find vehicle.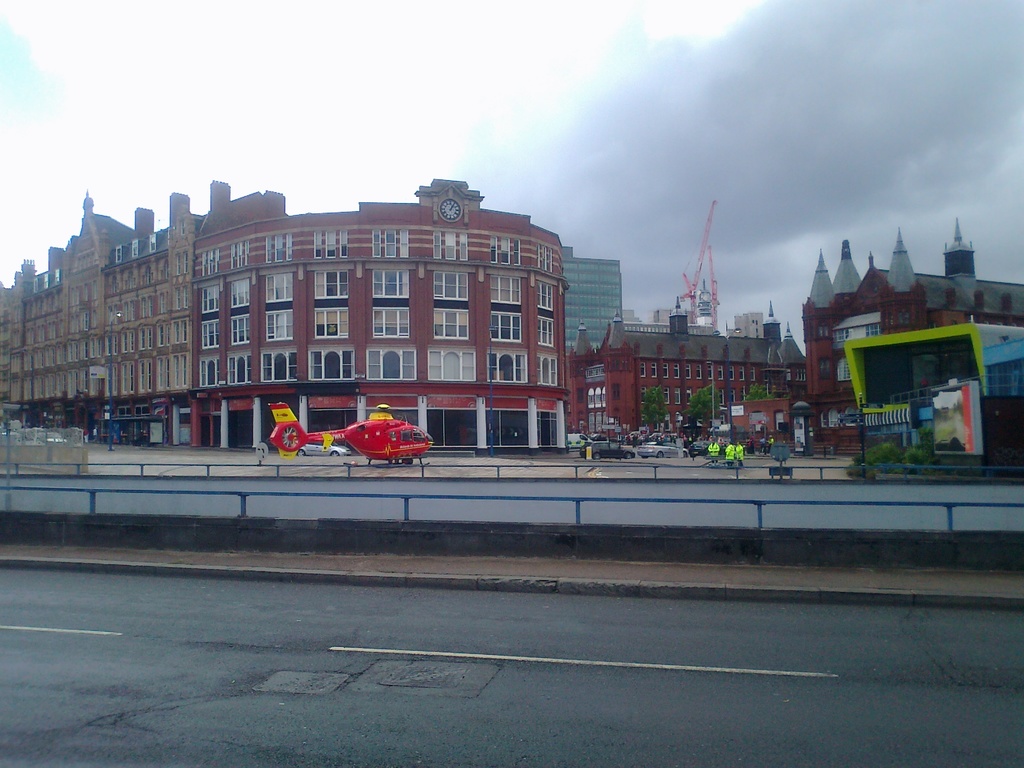
select_region(580, 439, 627, 464).
